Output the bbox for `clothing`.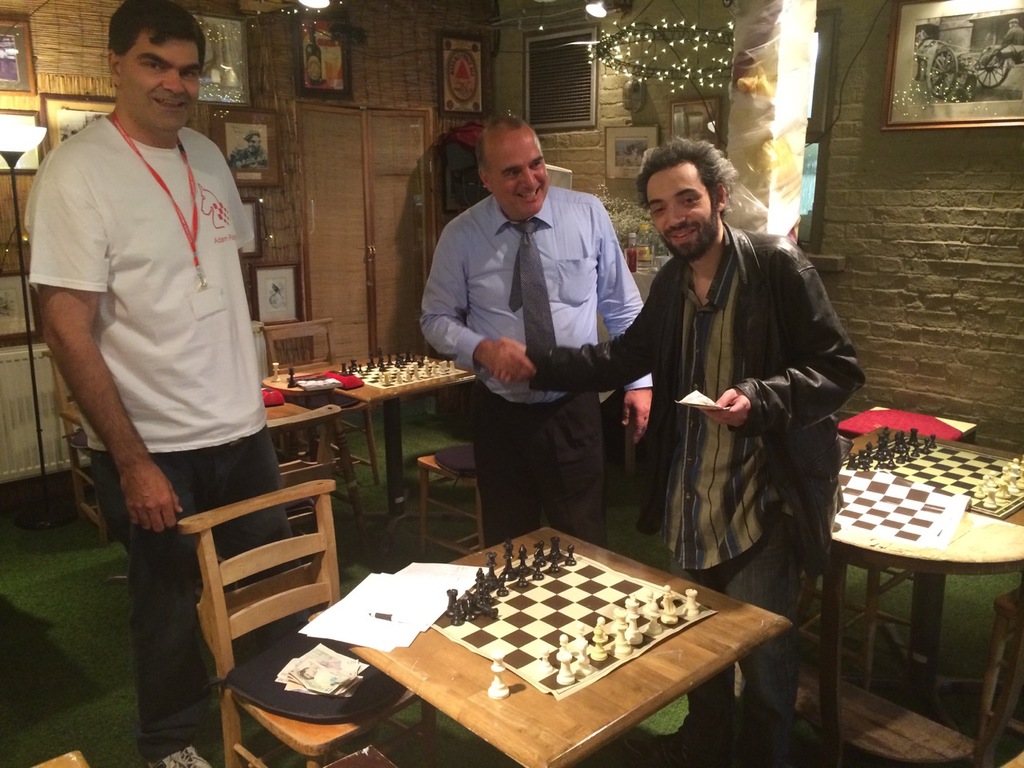
[529,226,867,767].
